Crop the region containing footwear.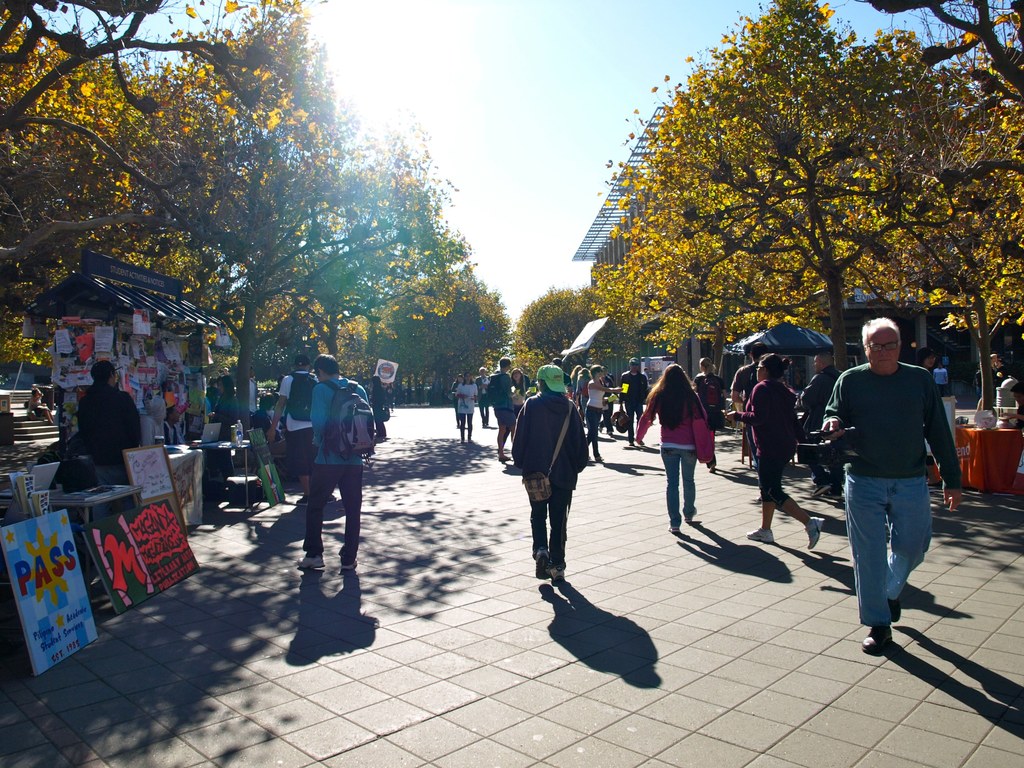
Crop region: 860 623 899 653.
